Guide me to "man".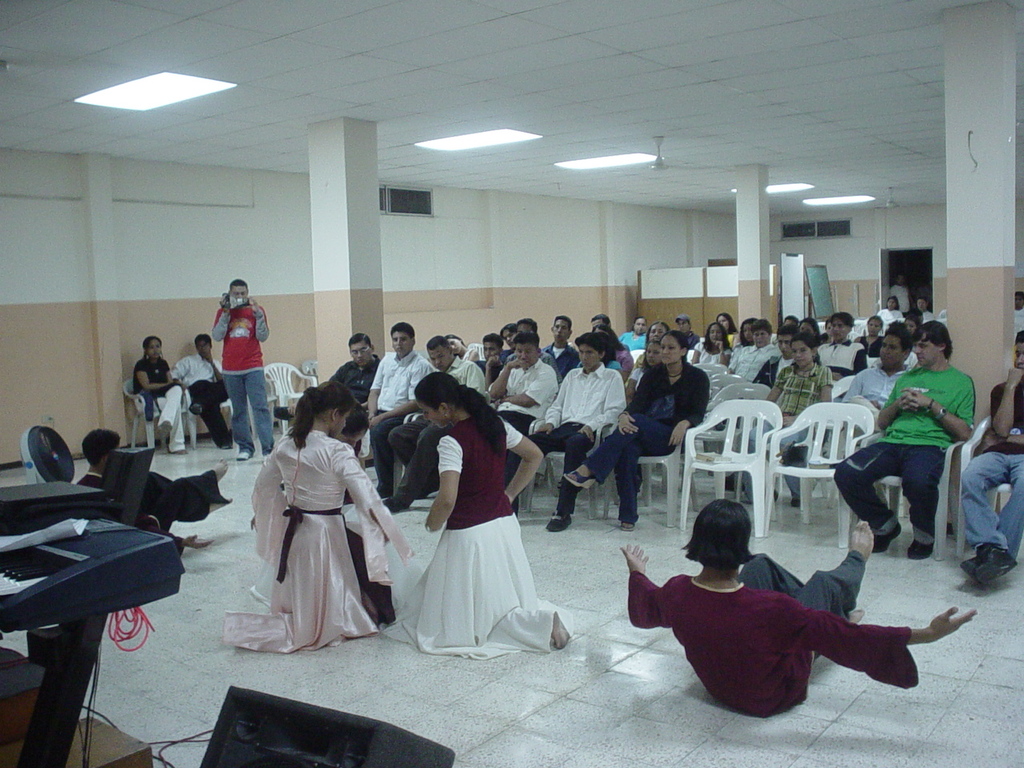
Guidance: box=[844, 330, 987, 581].
